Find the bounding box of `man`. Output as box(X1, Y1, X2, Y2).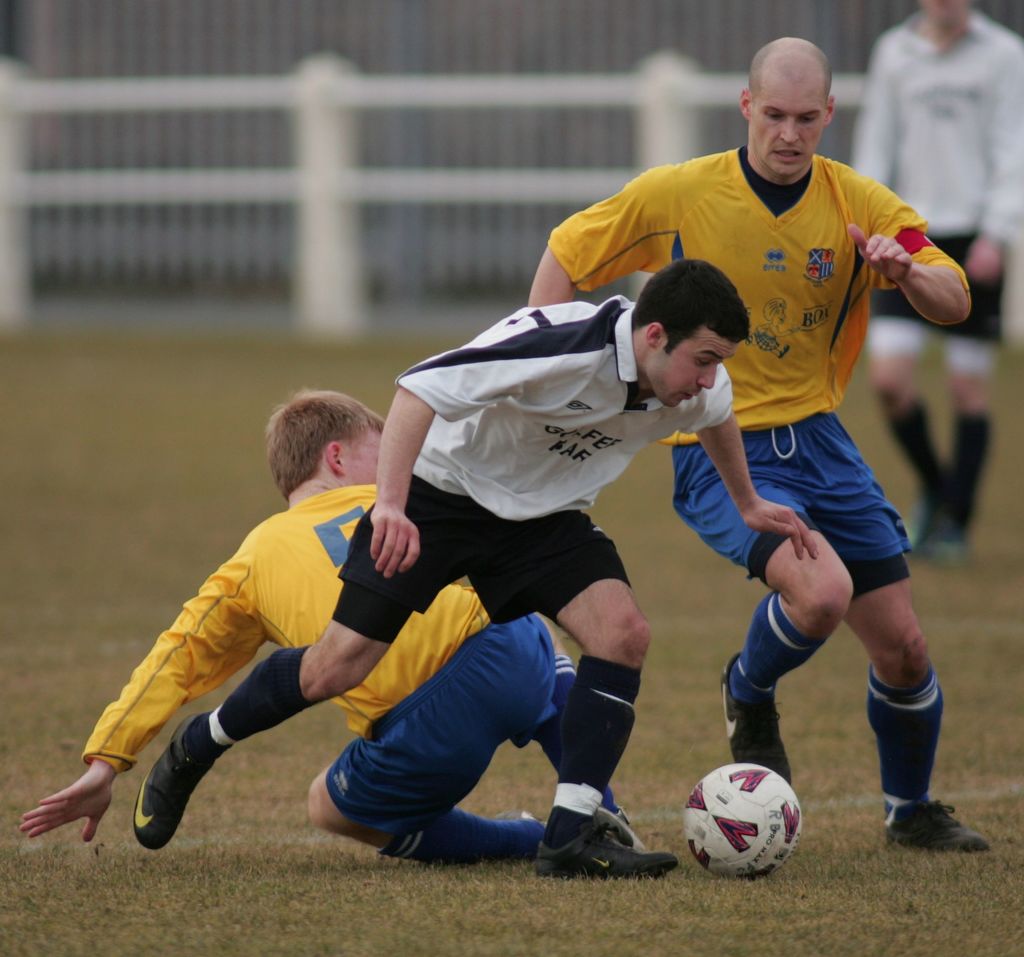
box(141, 259, 840, 883).
